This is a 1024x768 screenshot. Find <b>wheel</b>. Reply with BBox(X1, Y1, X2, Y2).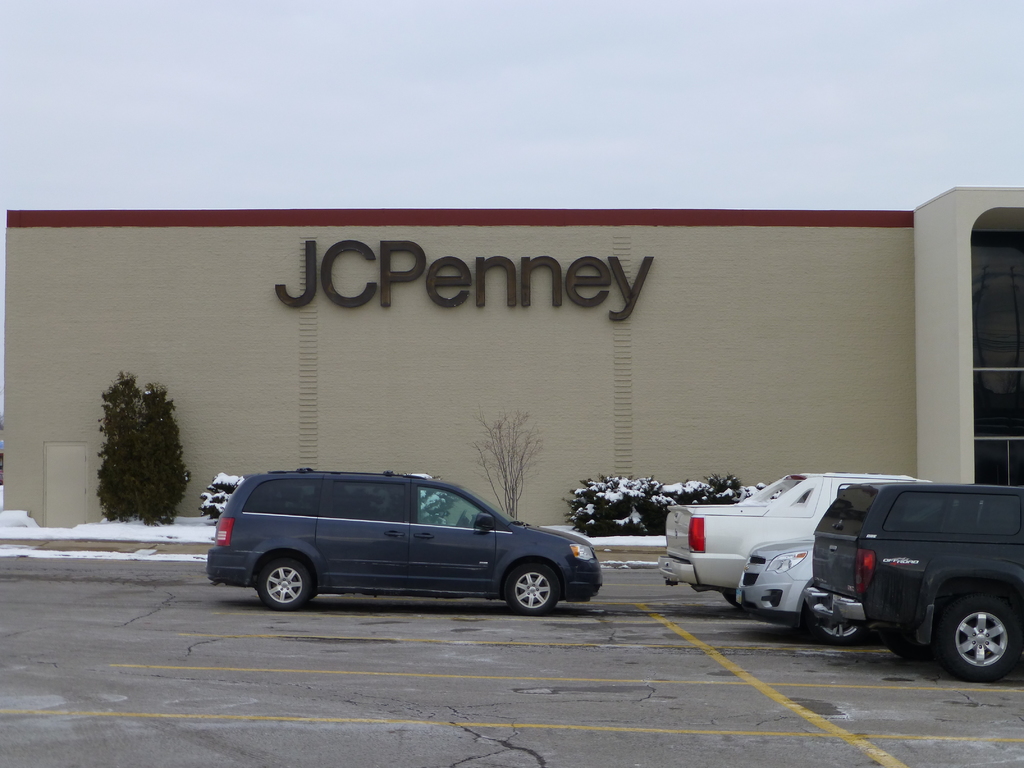
BBox(932, 593, 1020, 685).
